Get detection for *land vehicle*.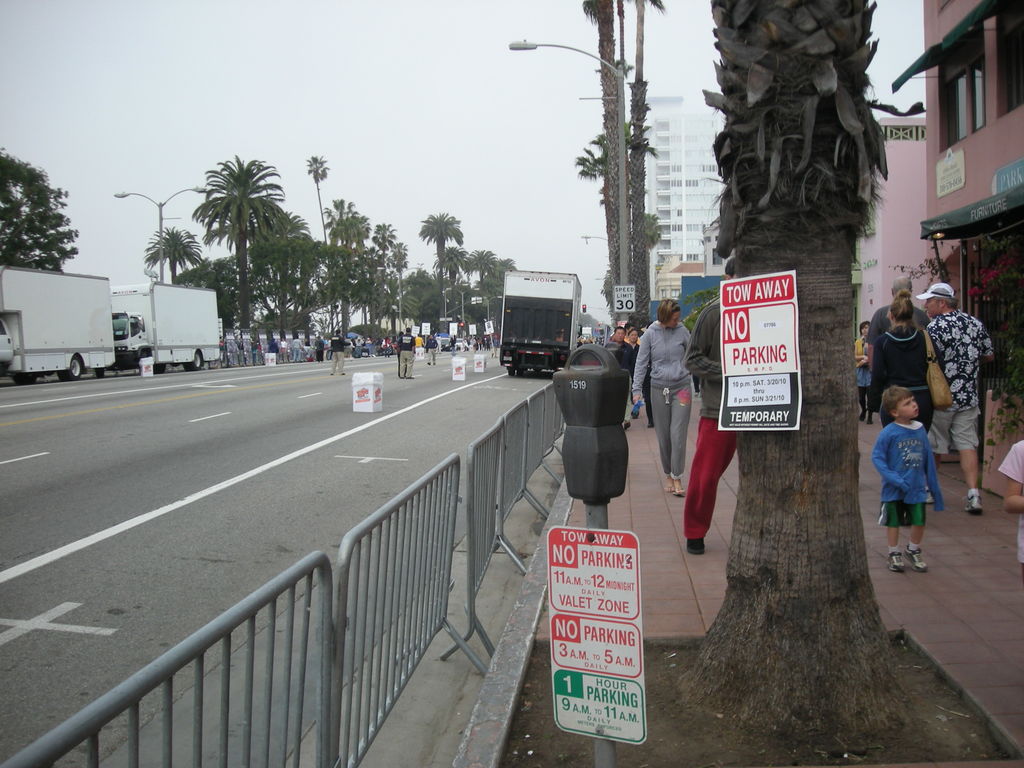
Detection: left=0, top=263, right=114, bottom=380.
